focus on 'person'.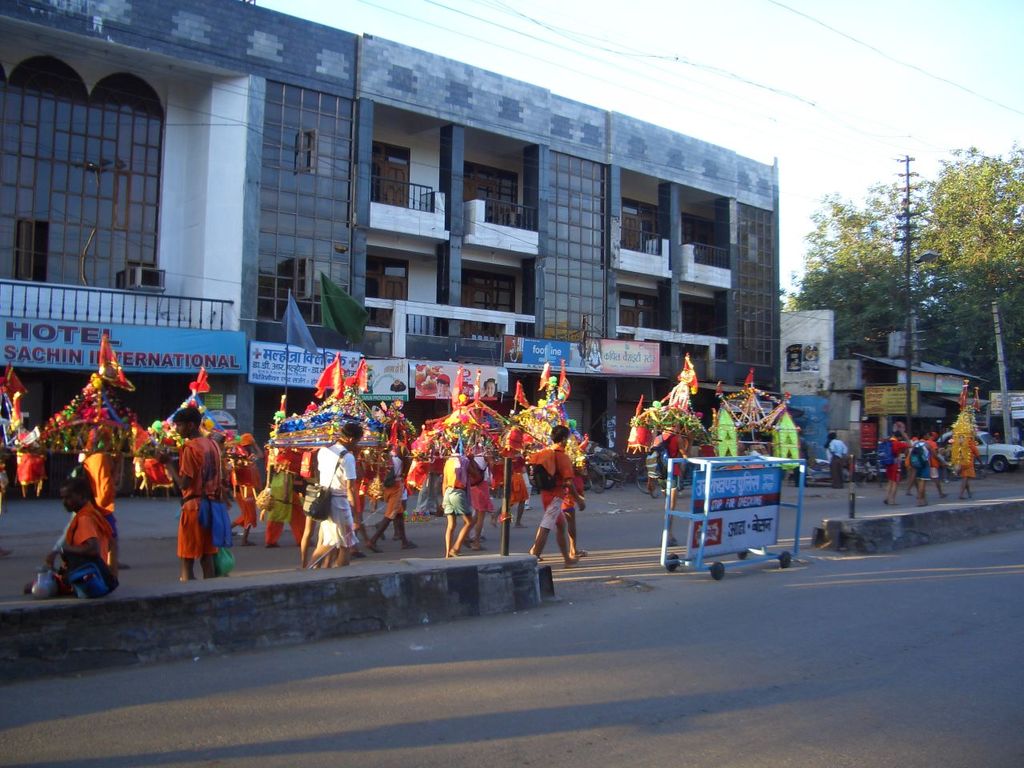
Focused at [157,438,223,590].
